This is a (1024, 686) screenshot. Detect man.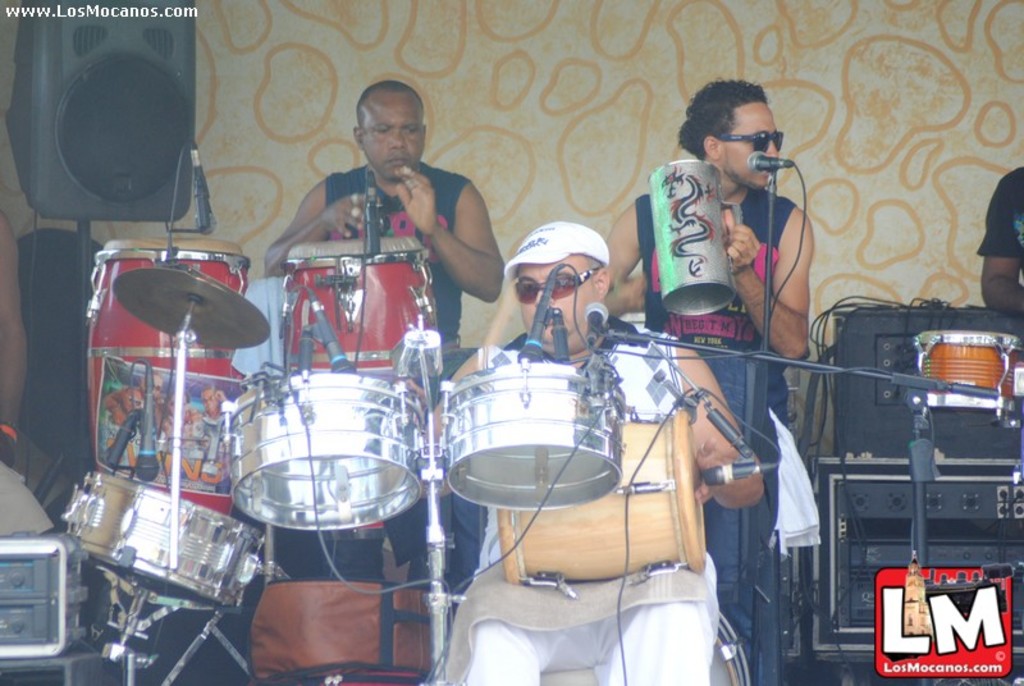
[x1=974, y1=165, x2=1023, y2=320].
